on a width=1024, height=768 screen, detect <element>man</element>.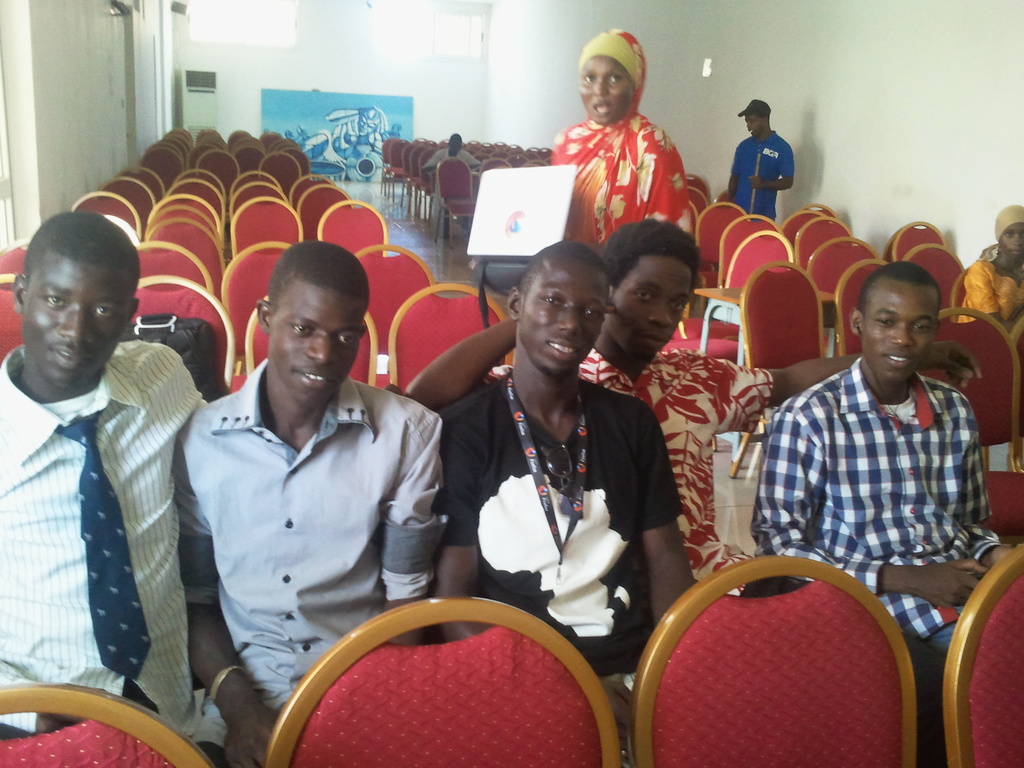
{"x1": 399, "y1": 209, "x2": 989, "y2": 602}.
